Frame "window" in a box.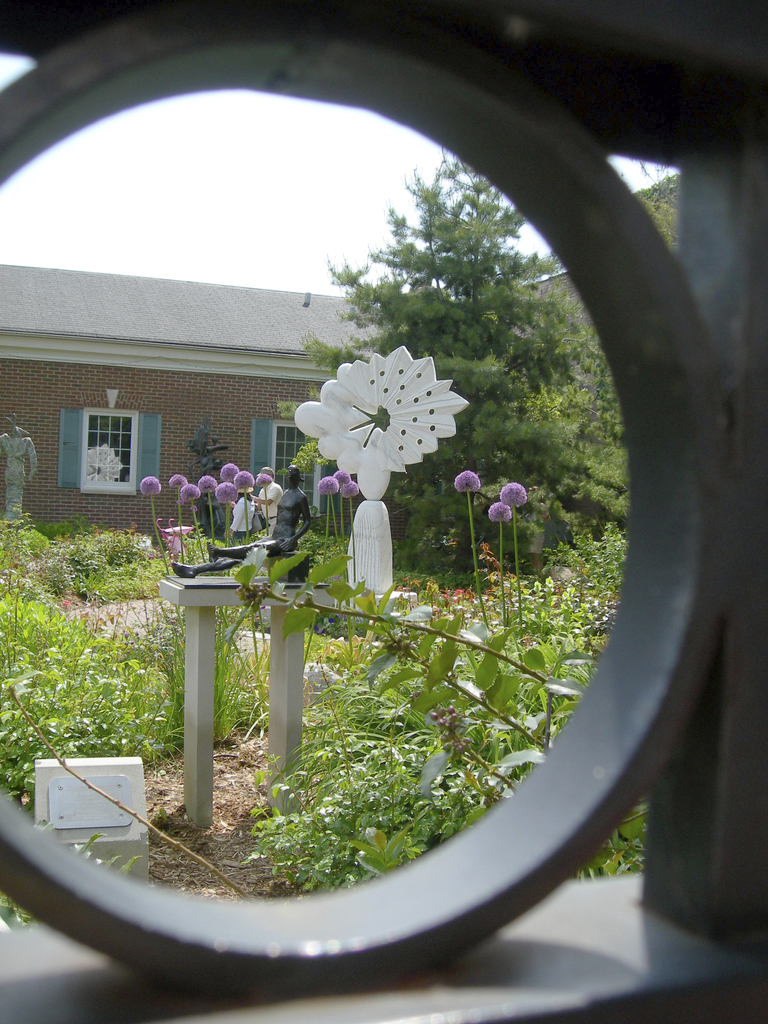
84:412:137:484.
